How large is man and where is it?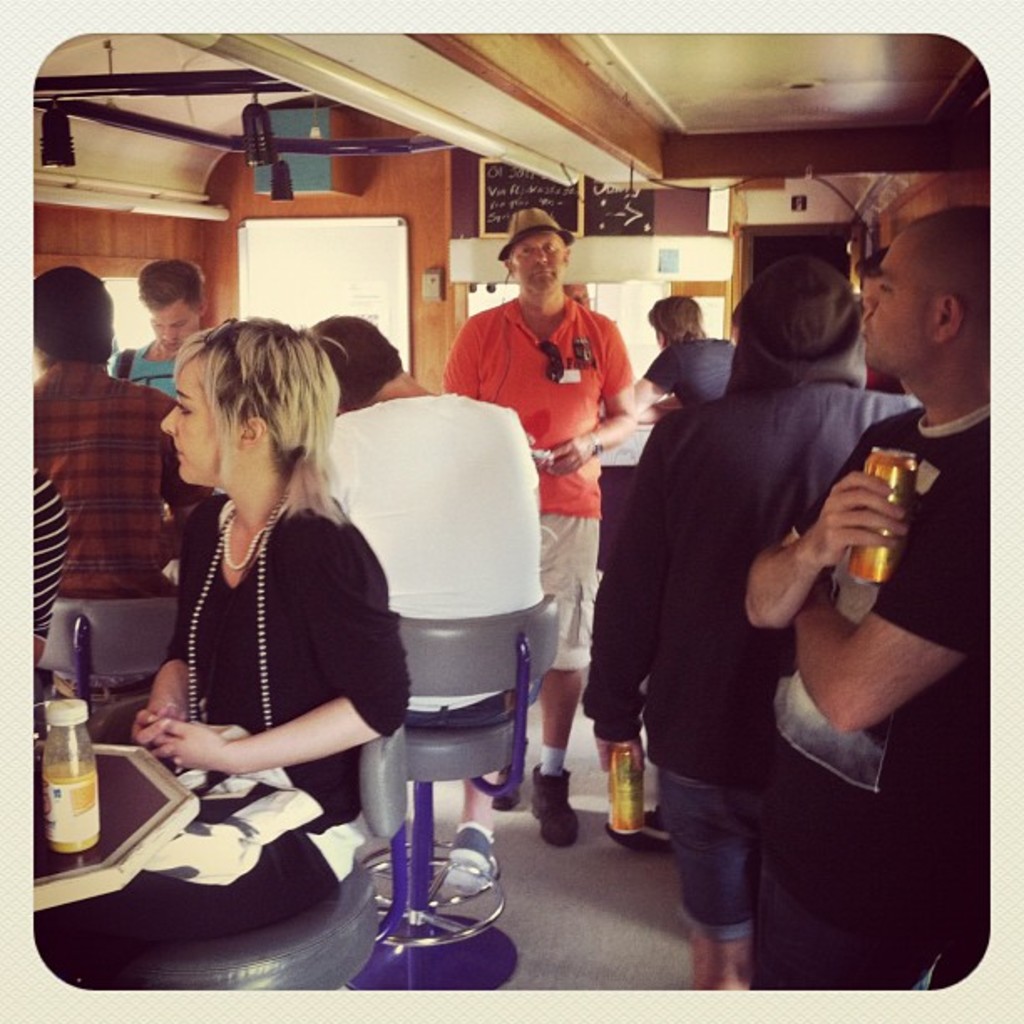
Bounding box: bbox(619, 293, 755, 433).
